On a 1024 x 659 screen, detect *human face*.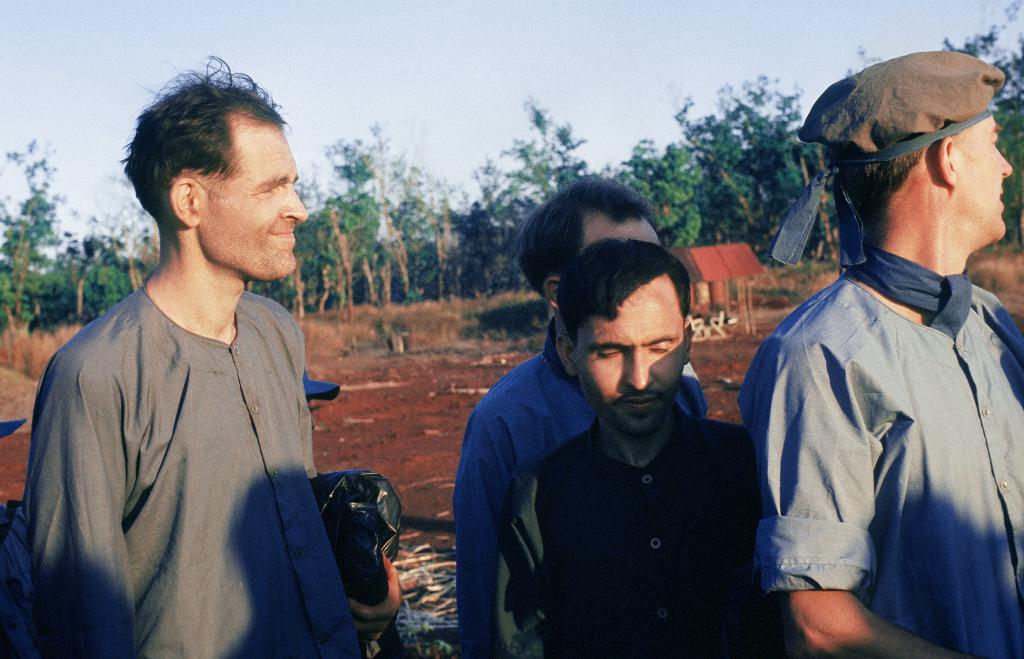
region(196, 122, 311, 277).
